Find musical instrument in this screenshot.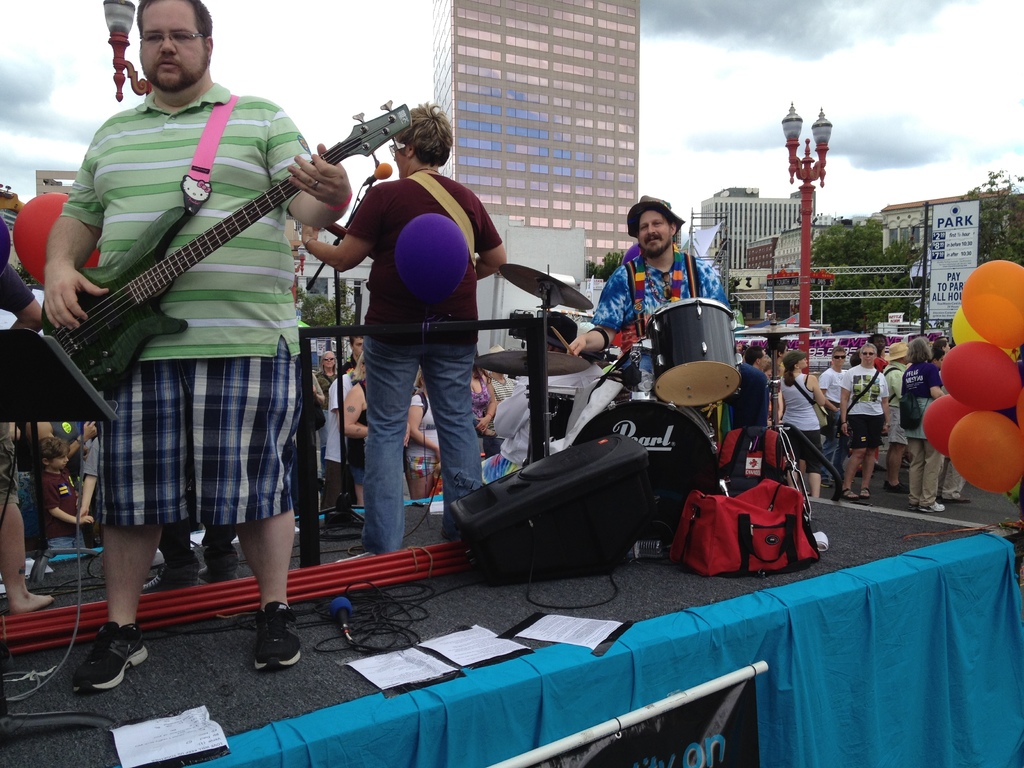
The bounding box for musical instrument is left=636, top=294, right=739, bottom=410.
